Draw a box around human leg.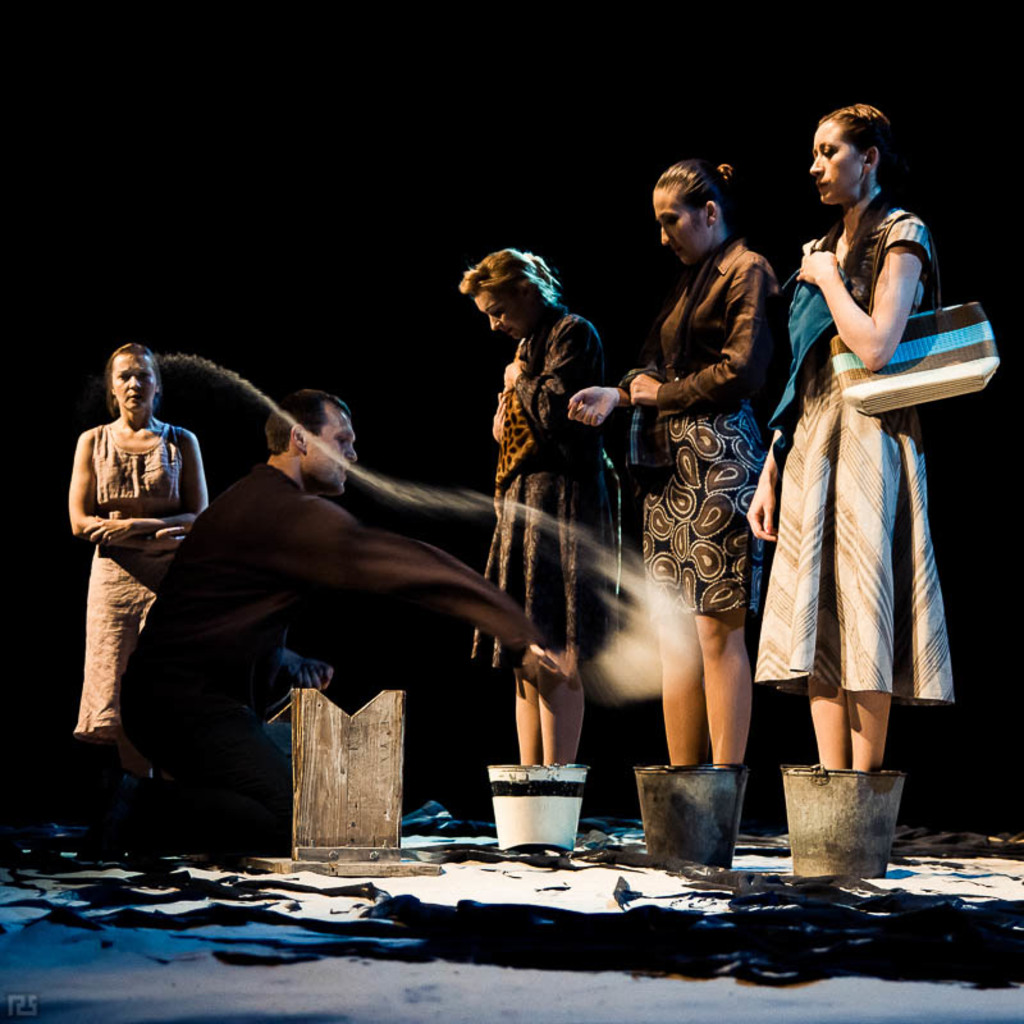
l=500, t=499, r=536, b=762.
